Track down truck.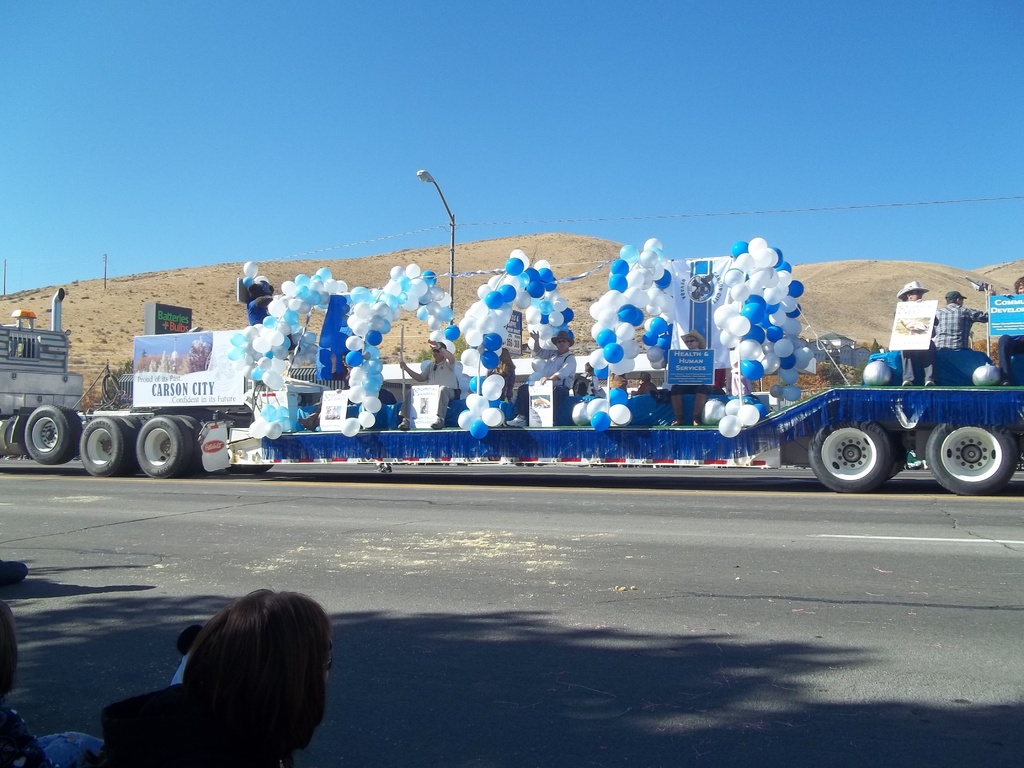
Tracked to [left=0, top=284, right=1023, bottom=498].
